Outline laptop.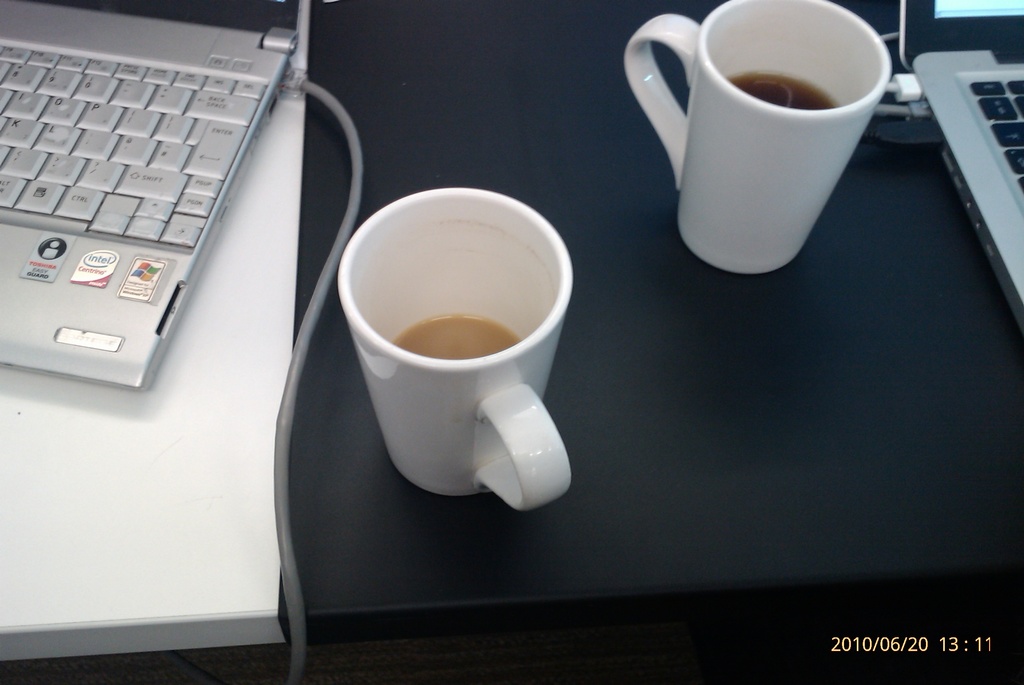
Outline: {"left": 900, "top": 0, "right": 1023, "bottom": 331}.
